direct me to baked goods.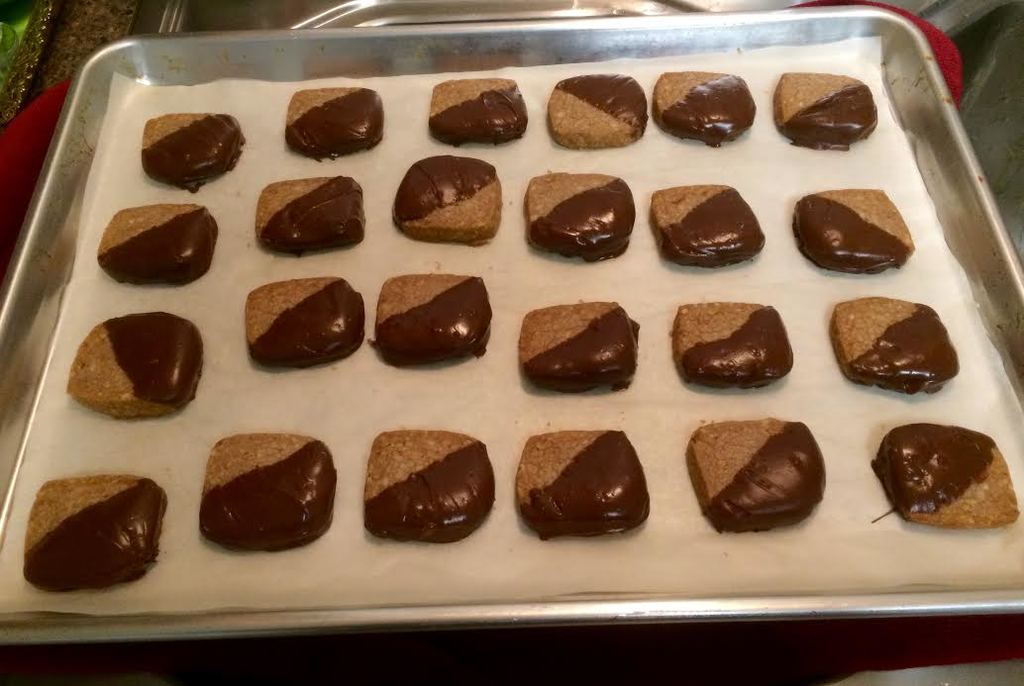
Direction: left=366, top=273, right=493, bottom=369.
